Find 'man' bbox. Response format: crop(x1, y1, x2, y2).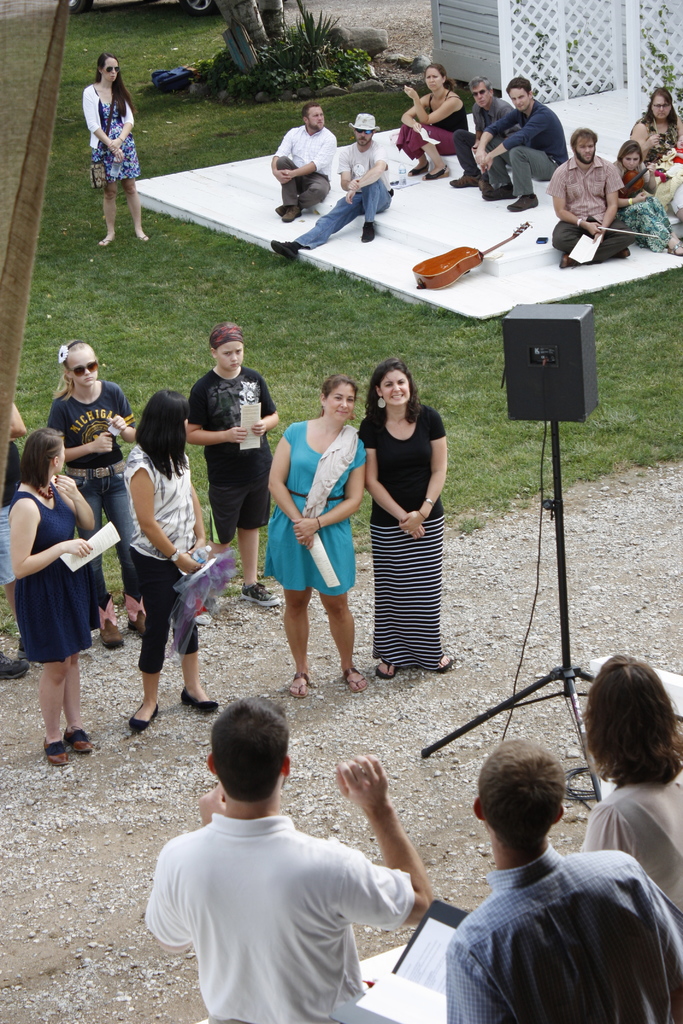
crop(454, 70, 516, 189).
